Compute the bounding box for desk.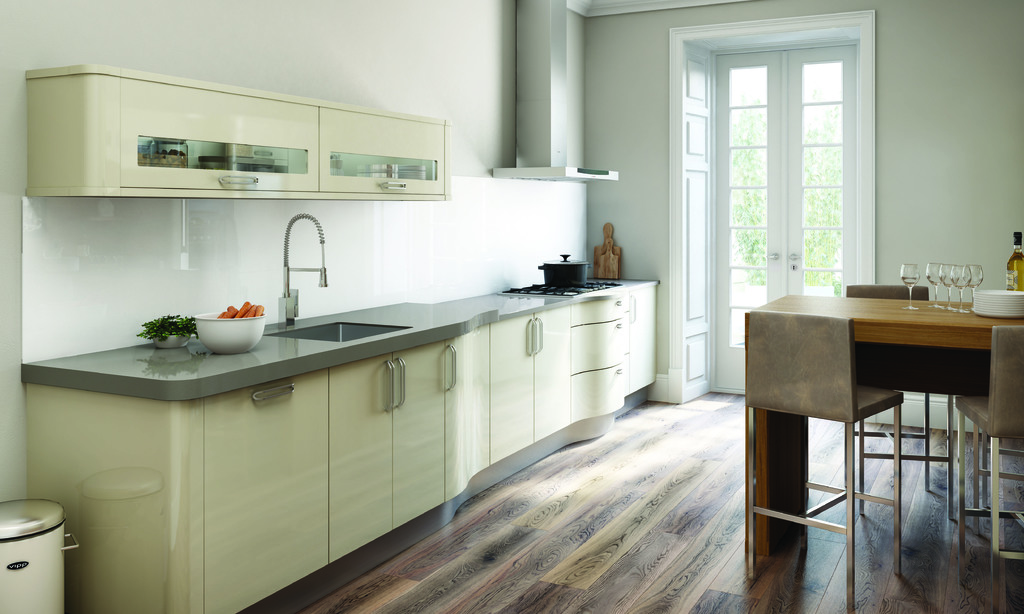
box(760, 286, 1005, 613).
